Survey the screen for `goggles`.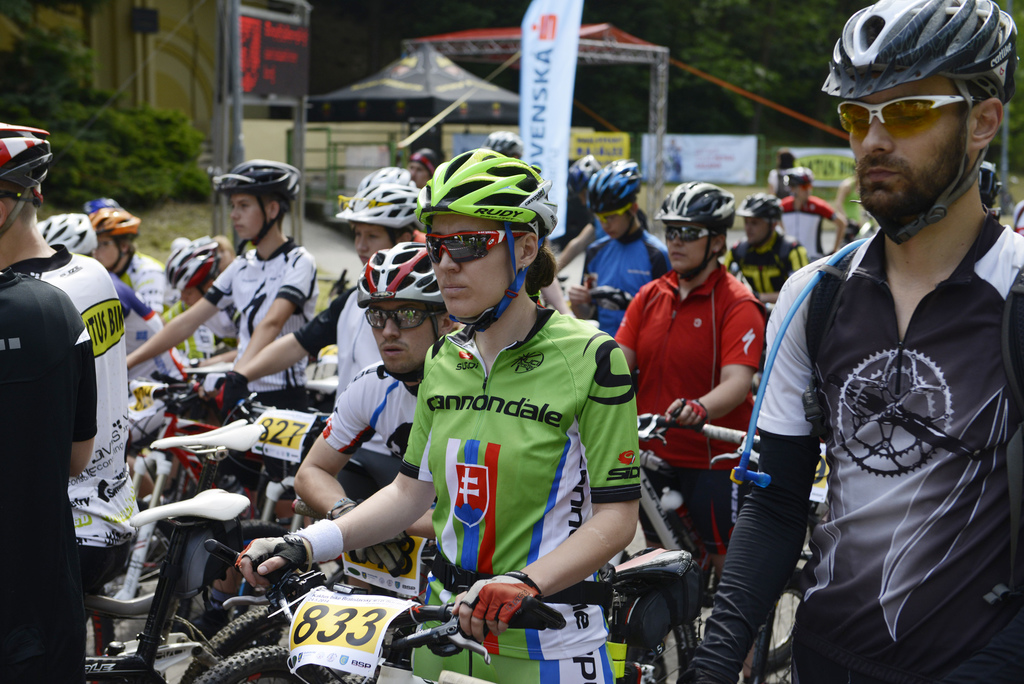
Survey found: 835/94/988/140.
